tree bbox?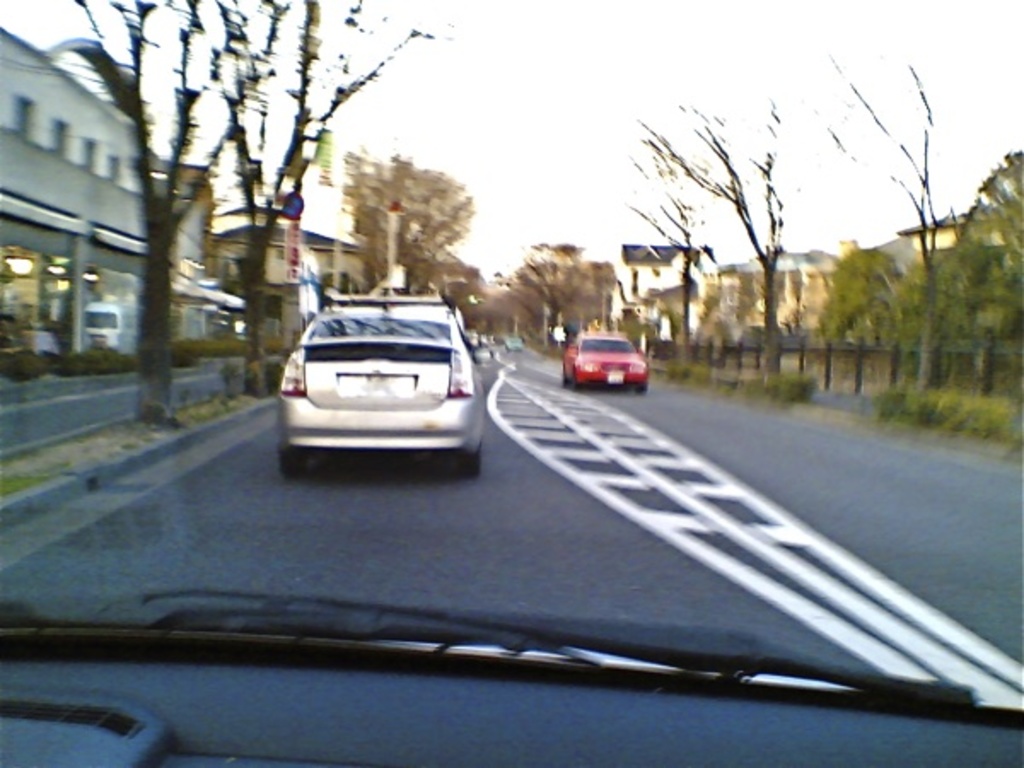
crop(806, 46, 939, 384)
